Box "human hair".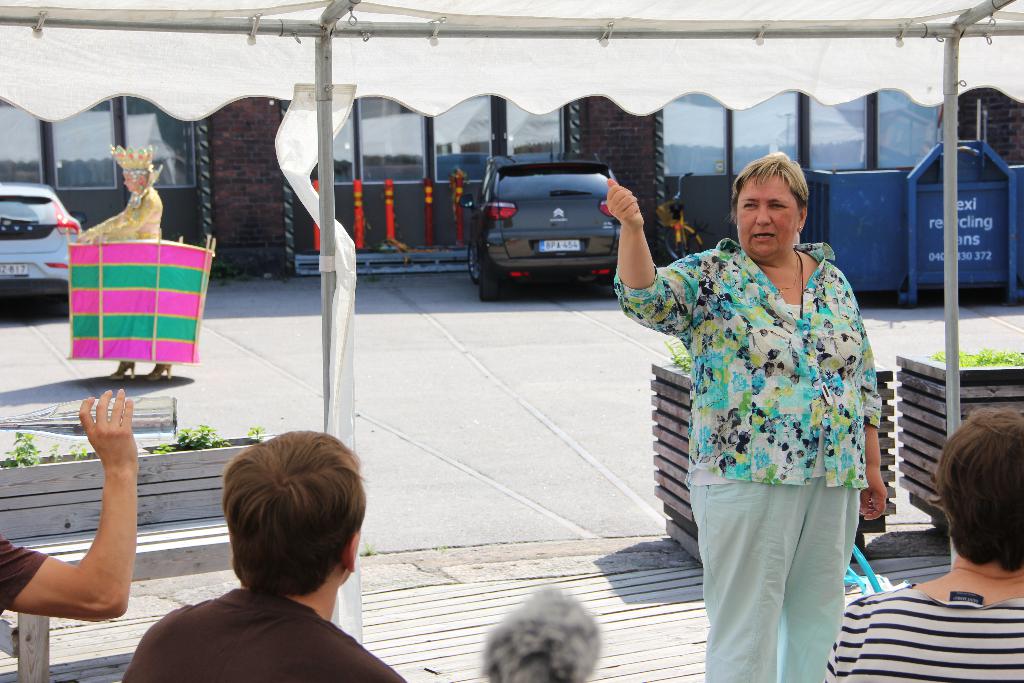
(x1=934, y1=404, x2=1023, y2=577).
